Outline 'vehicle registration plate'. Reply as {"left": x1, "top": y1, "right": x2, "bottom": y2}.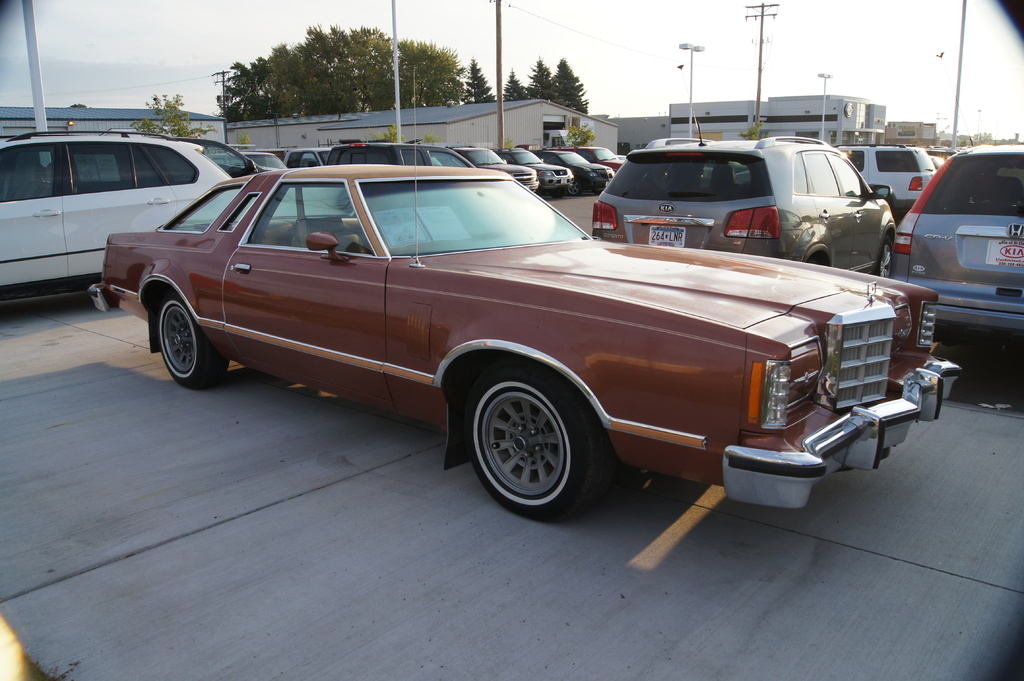
{"left": 984, "top": 241, "right": 1023, "bottom": 269}.
